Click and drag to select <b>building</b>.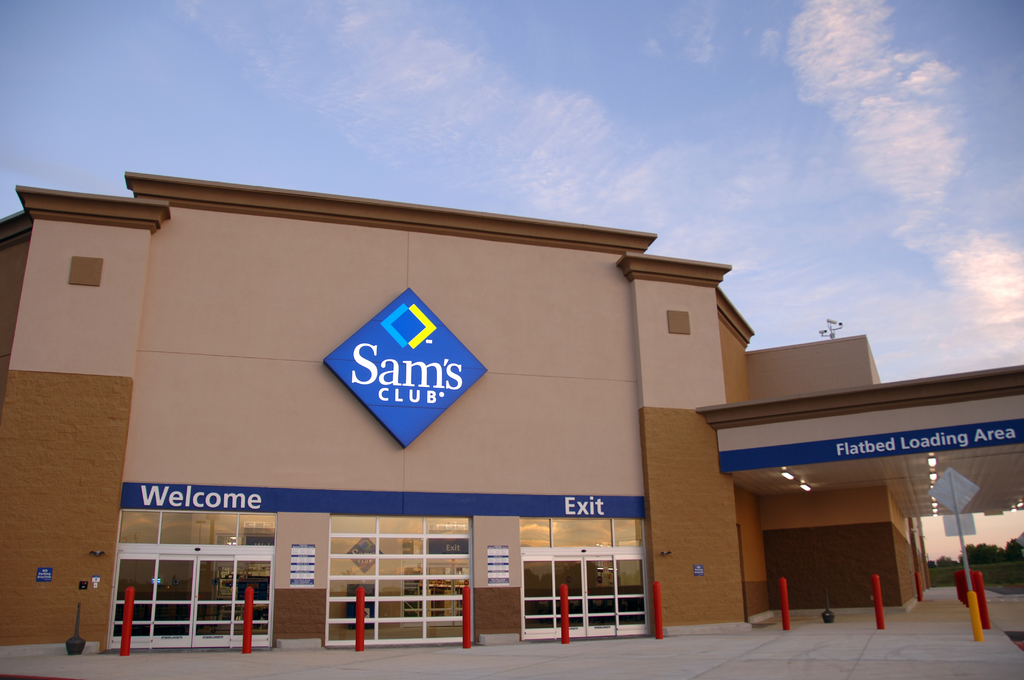
Selection: [0, 172, 1023, 656].
